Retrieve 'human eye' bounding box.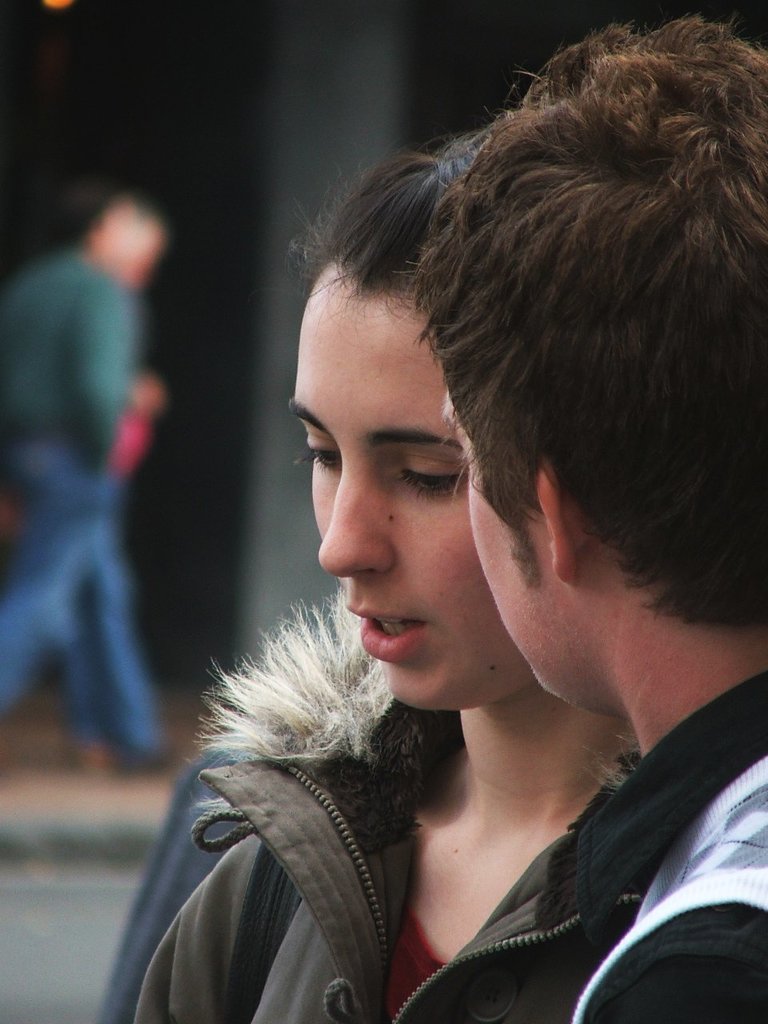
Bounding box: l=382, t=446, r=462, b=502.
